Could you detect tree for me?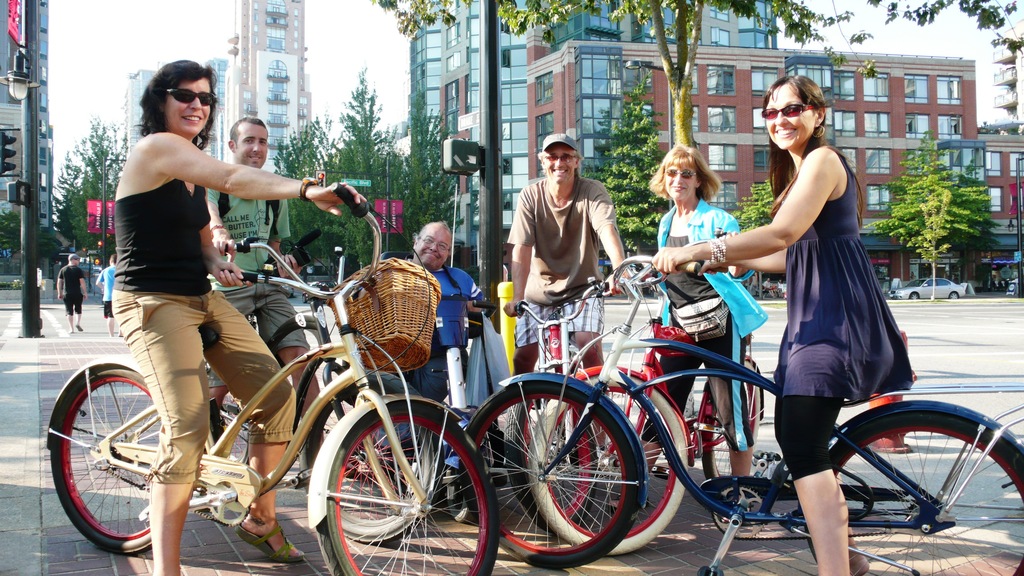
Detection result: [727, 180, 777, 303].
